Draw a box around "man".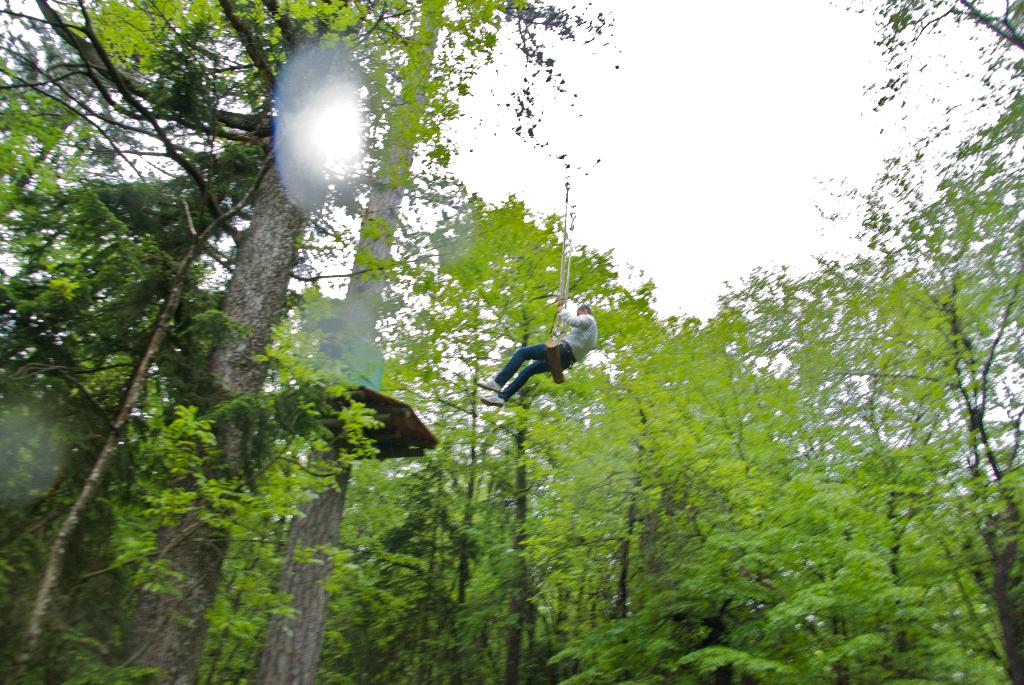
{"x1": 467, "y1": 313, "x2": 604, "y2": 429}.
